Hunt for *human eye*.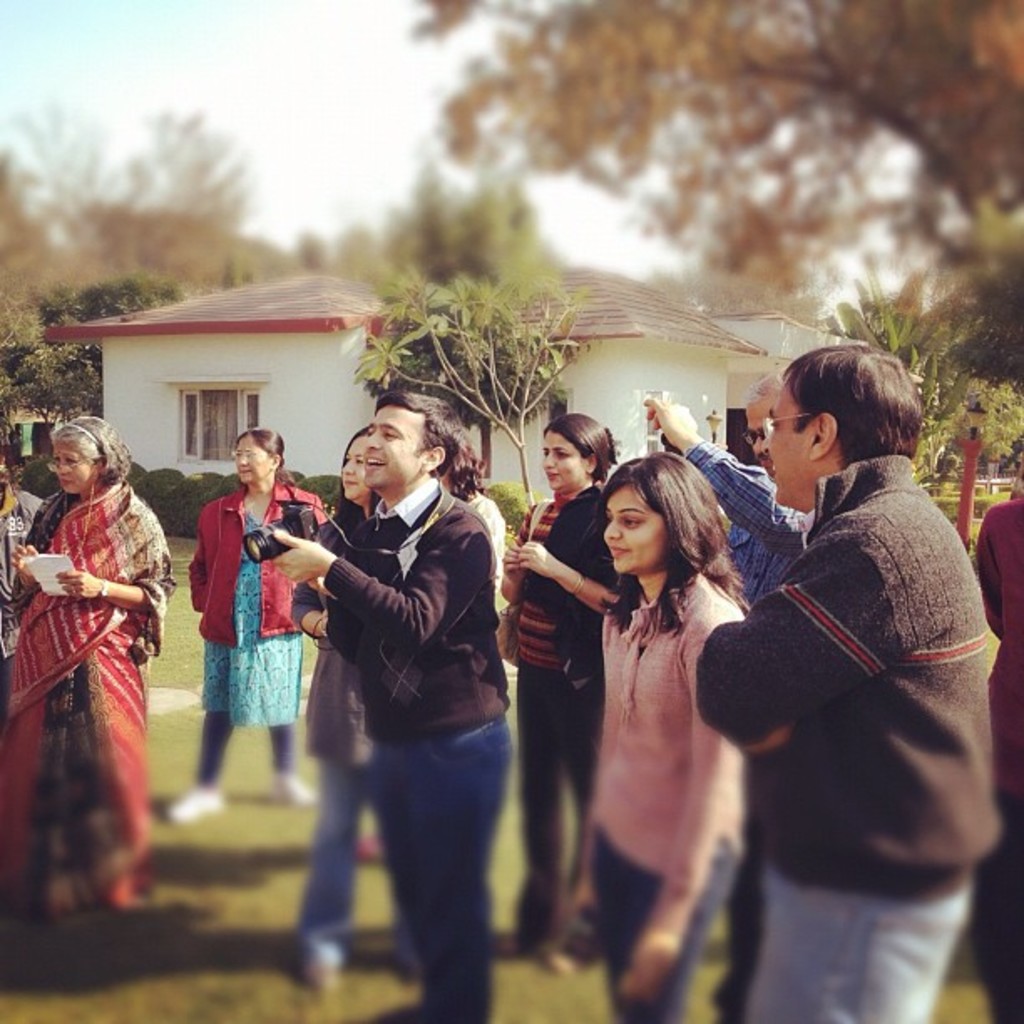
Hunted down at x1=542 y1=445 x2=547 y2=458.
